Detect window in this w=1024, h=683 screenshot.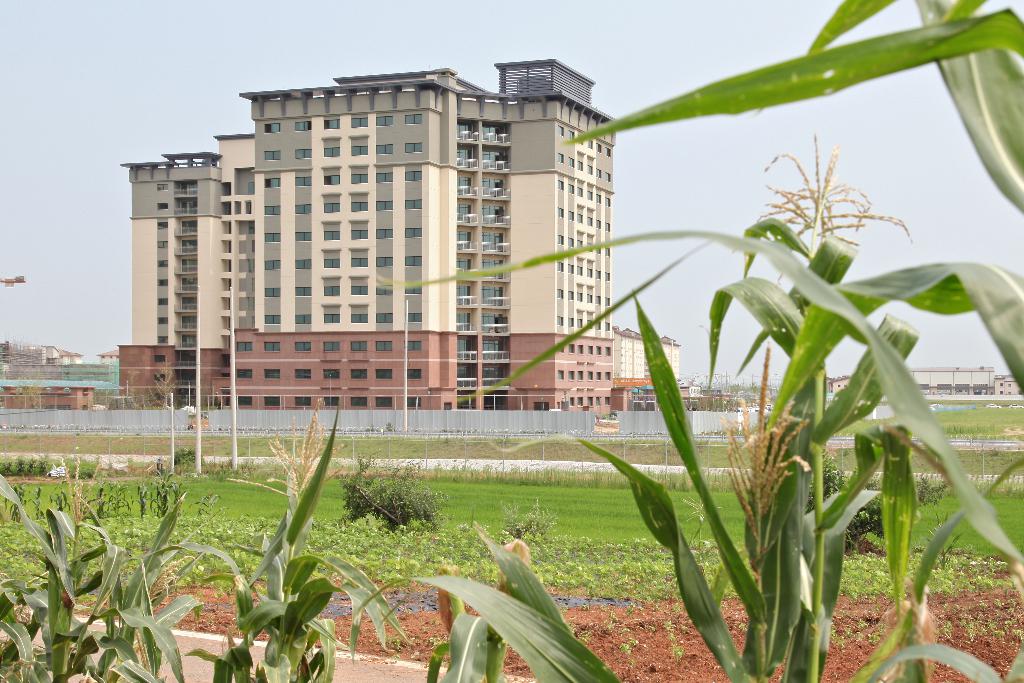
Detection: 353/286/369/296.
